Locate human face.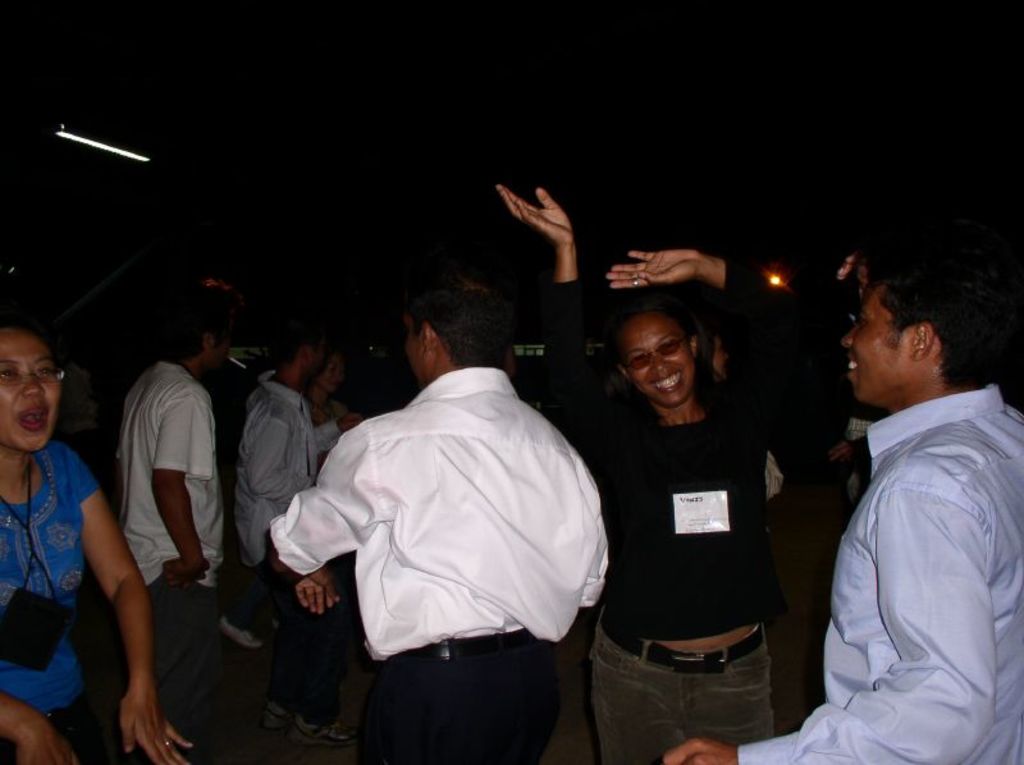
Bounding box: 4:321:60:440.
